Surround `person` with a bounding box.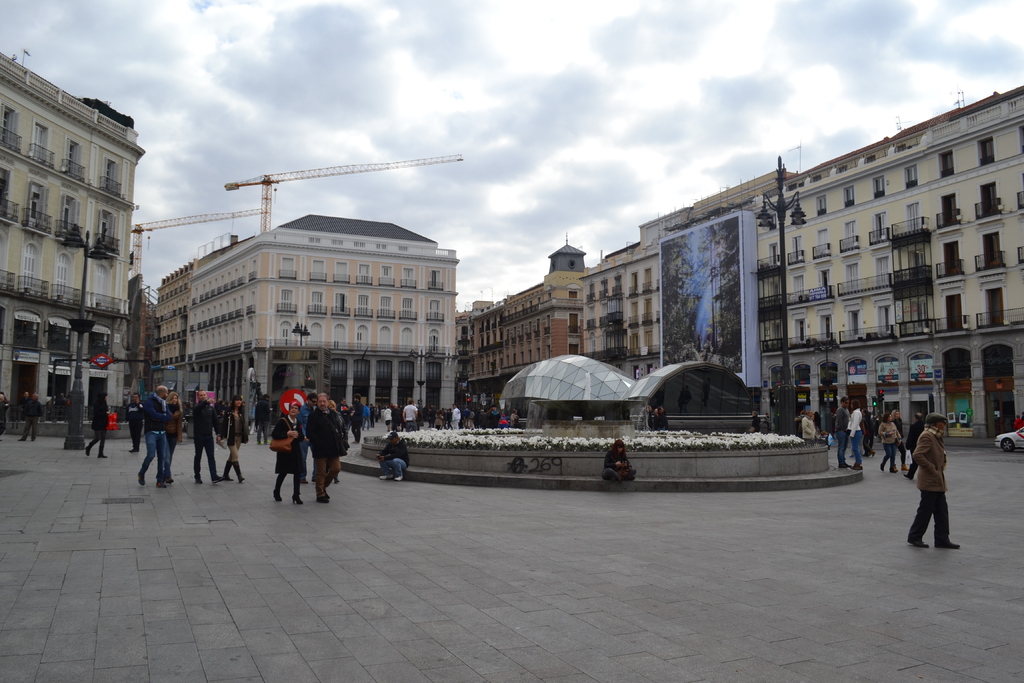
Rect(602, 438, 636, 483).
